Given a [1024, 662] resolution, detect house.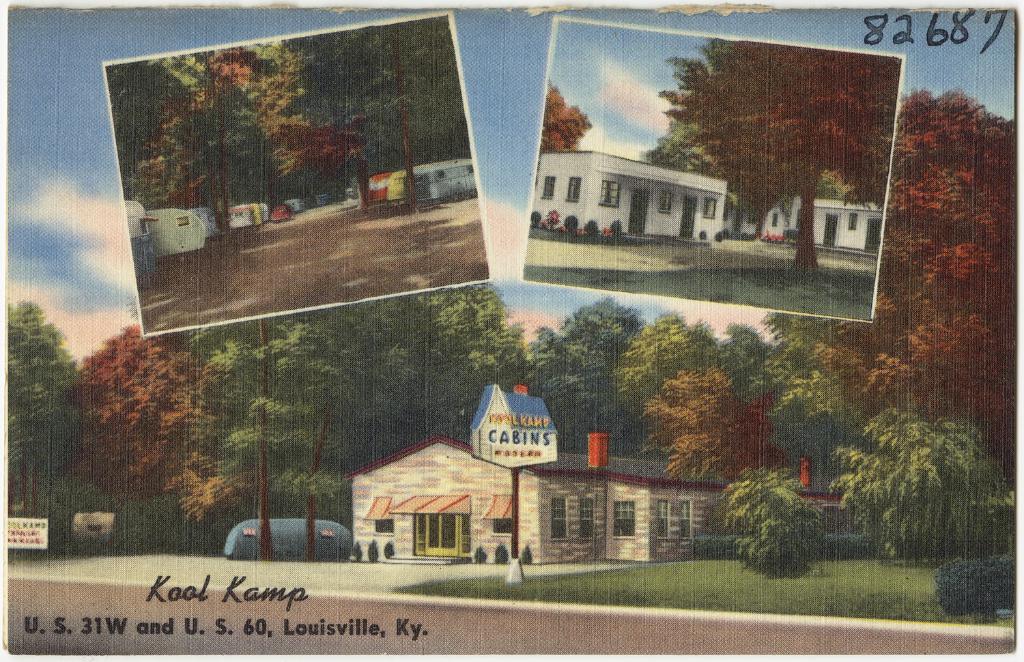
(362, 169, 390, 202).
